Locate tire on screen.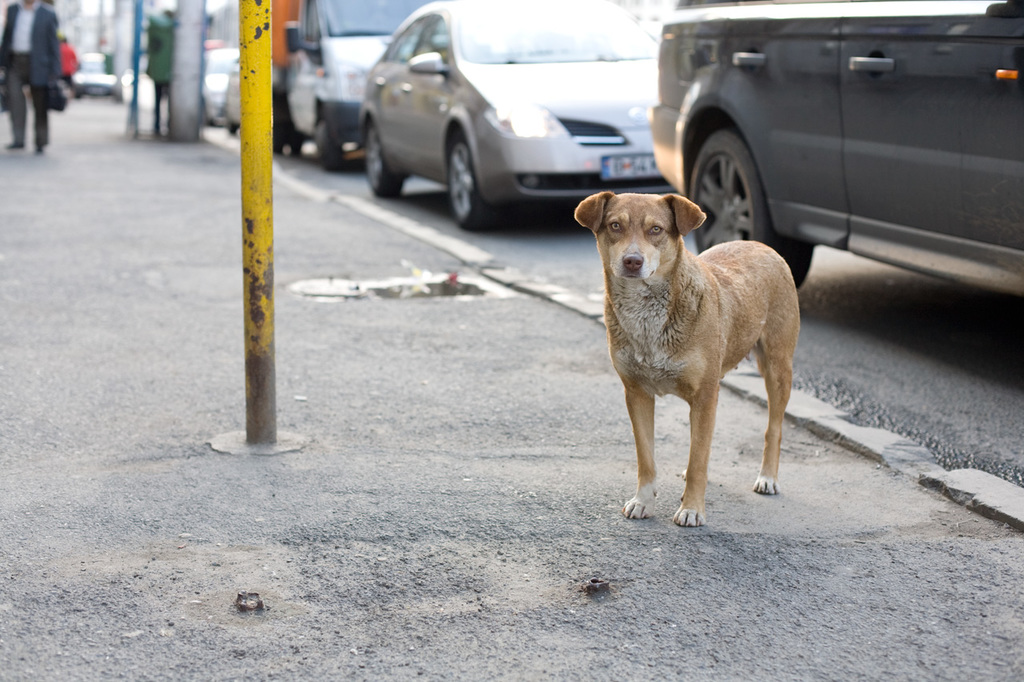
On screen at <bbox>691, 130, 813, 289</bbox>.
